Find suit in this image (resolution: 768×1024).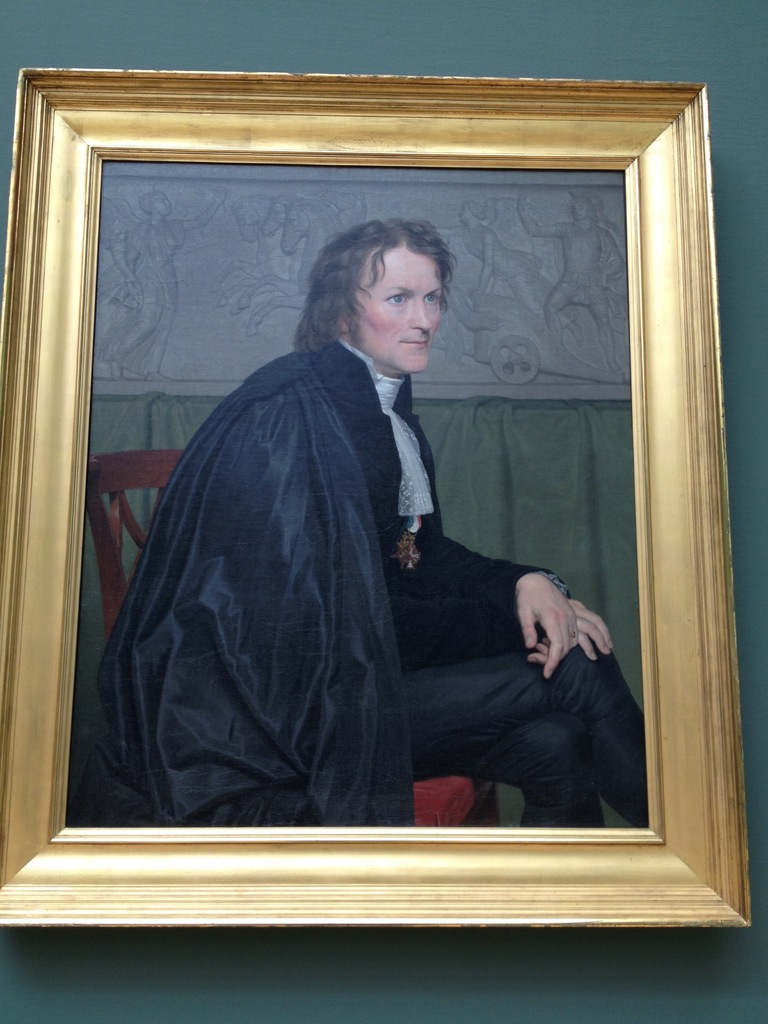
{"x1": 309, "y1": 345, "x2": 645, "y2": 828}.
